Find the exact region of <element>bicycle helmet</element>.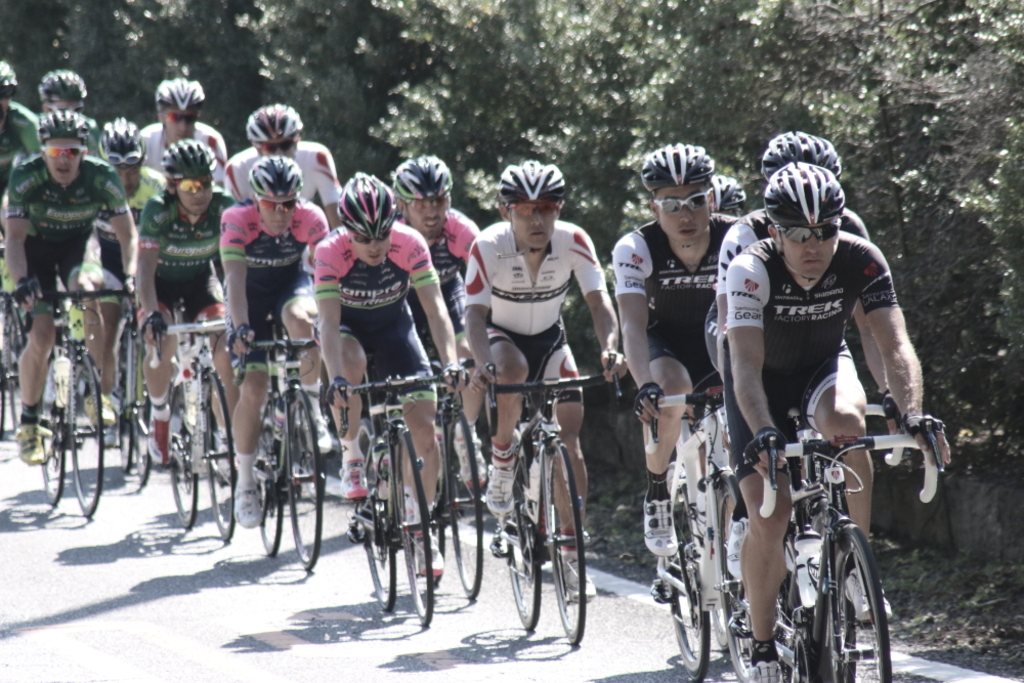
Exact region: <region>340, 170, 396, 243</region>.
